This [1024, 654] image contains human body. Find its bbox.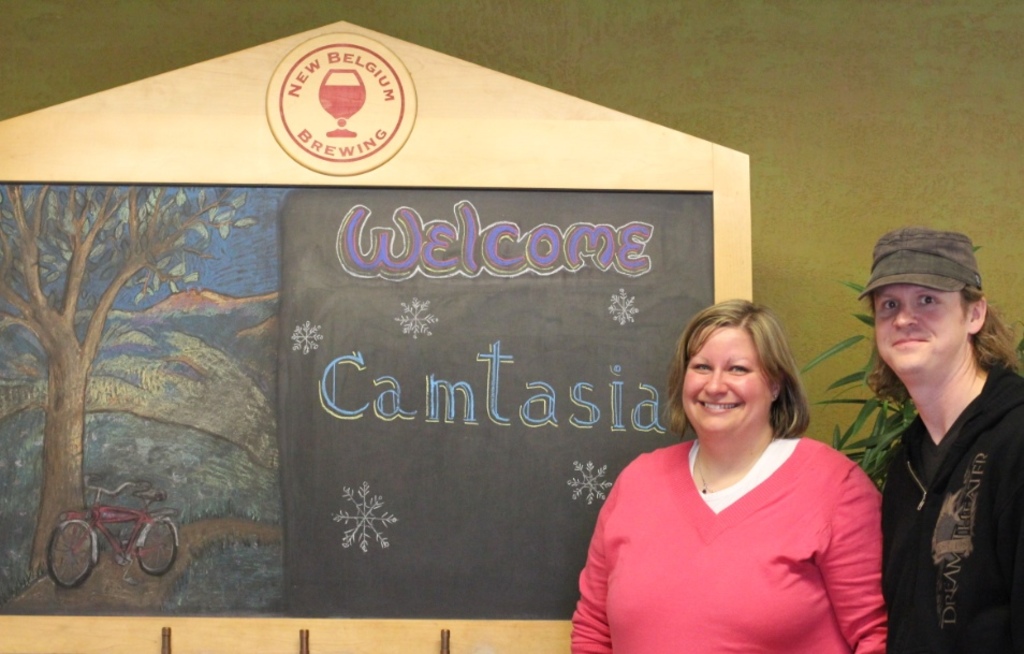
detection(872, 226, 1023, 653).
